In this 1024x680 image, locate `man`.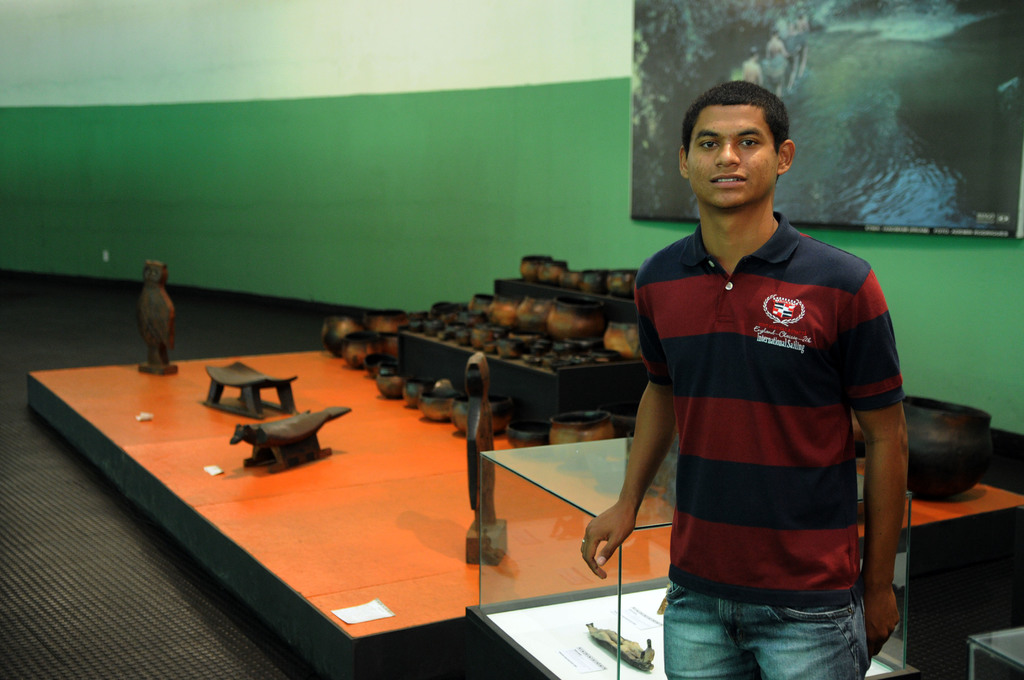
Bounding box: x1=618, y1=69, x2=919, y2=679.
